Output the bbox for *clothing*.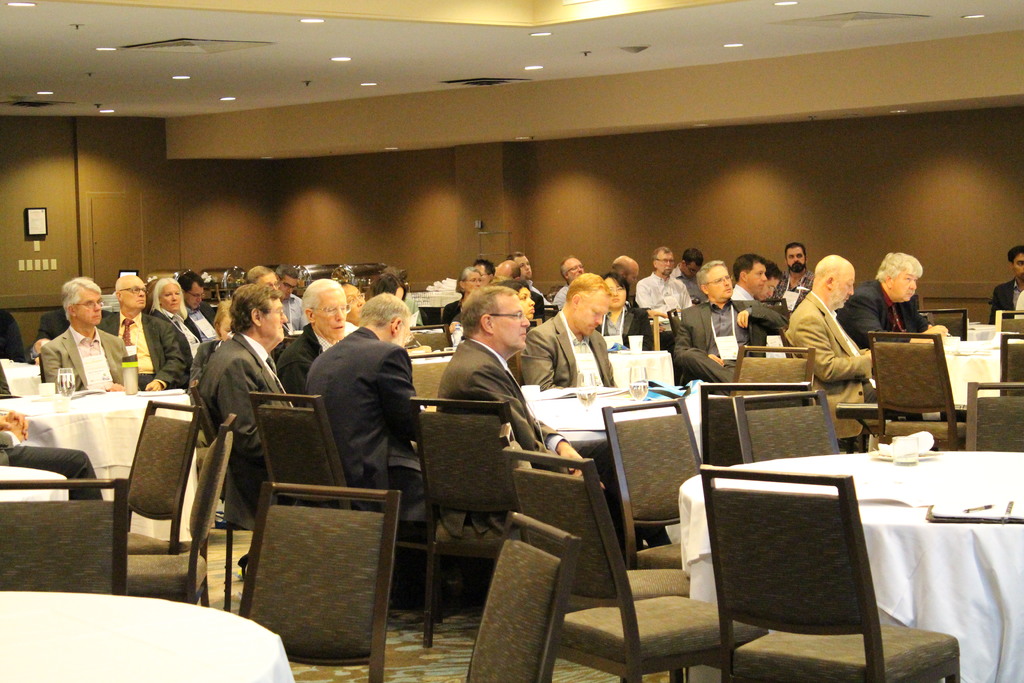
783, 290, 877, 442.
